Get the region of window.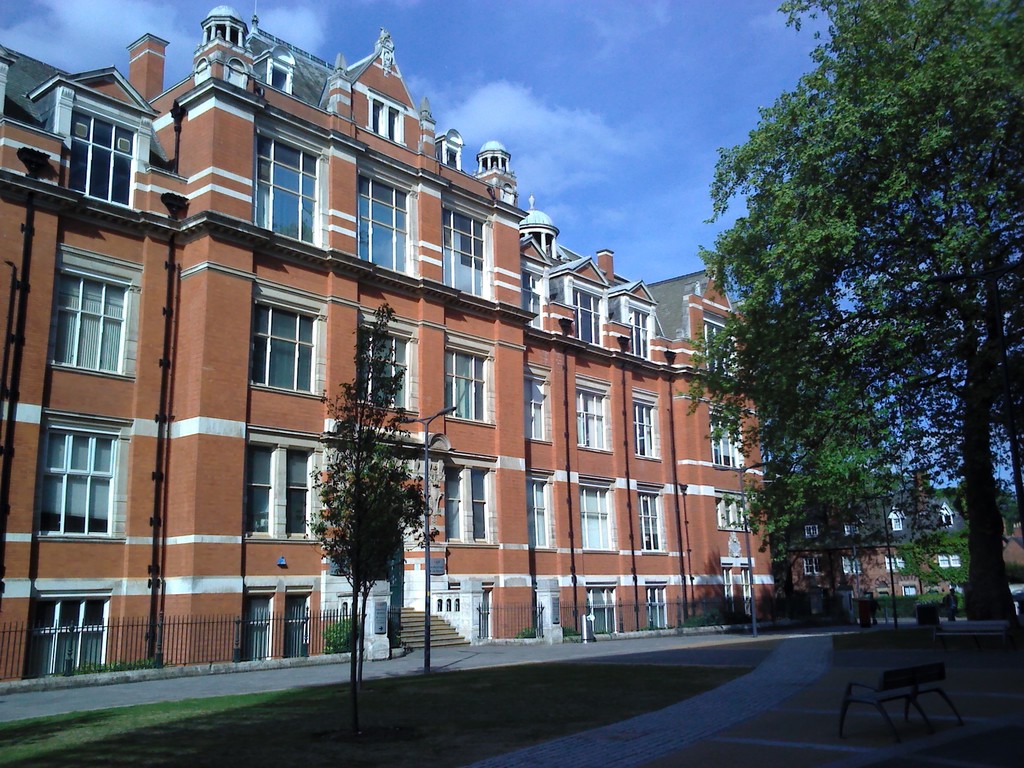
{"x1": 519, "y1": 467, "x2": 559, "y2": 555}.
